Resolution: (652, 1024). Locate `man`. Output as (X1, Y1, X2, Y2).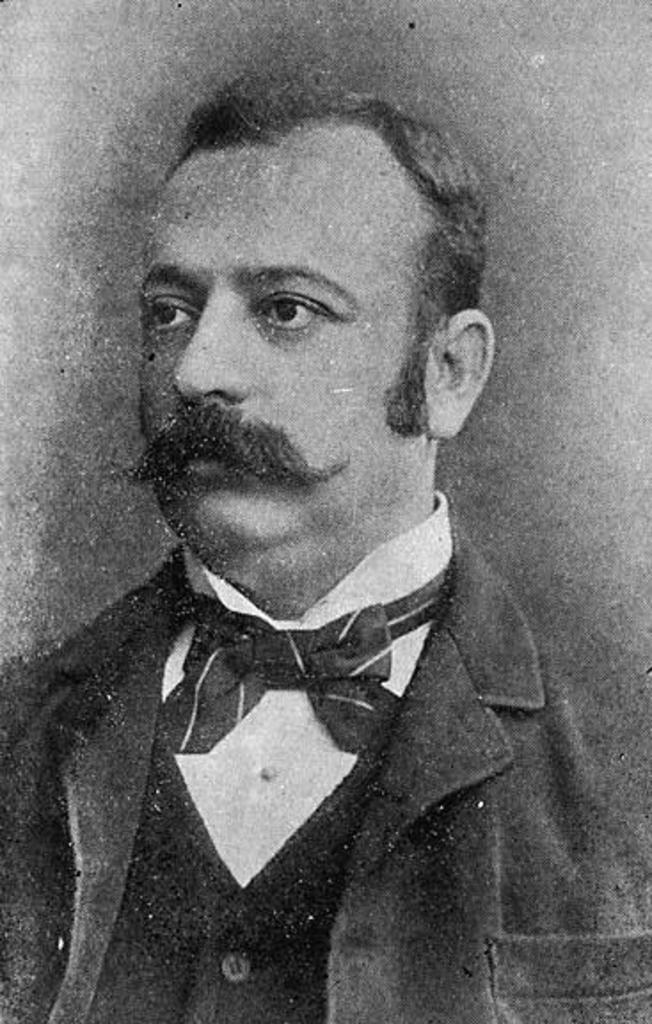
(2, 92, 650, 1022).
